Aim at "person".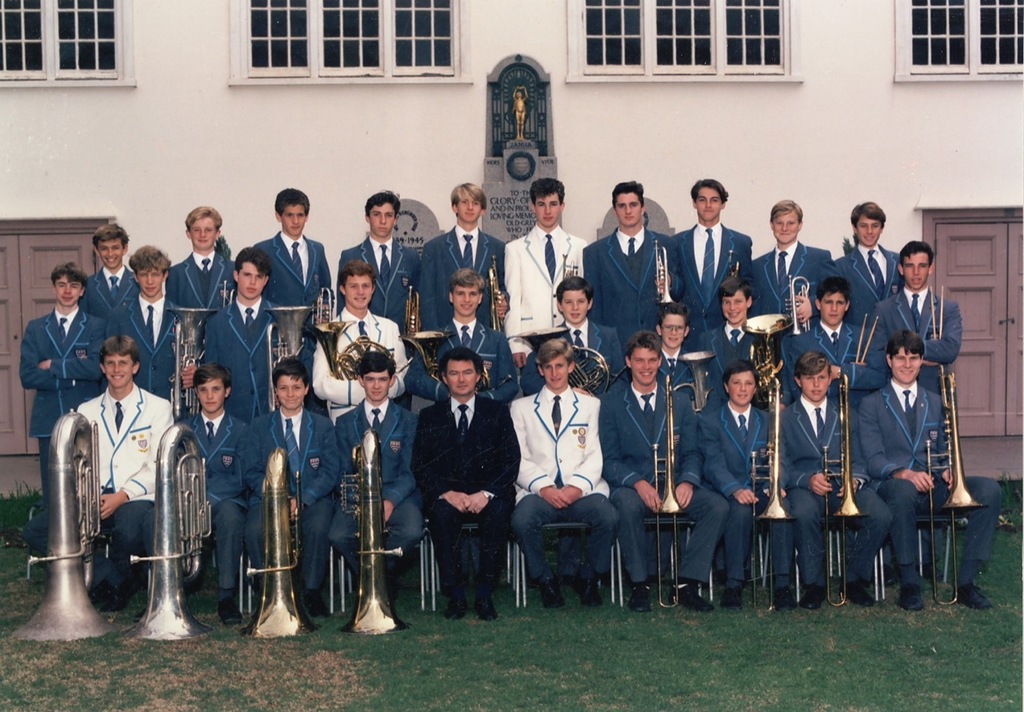
Aimed at detection(406, 343, 522, 619).
